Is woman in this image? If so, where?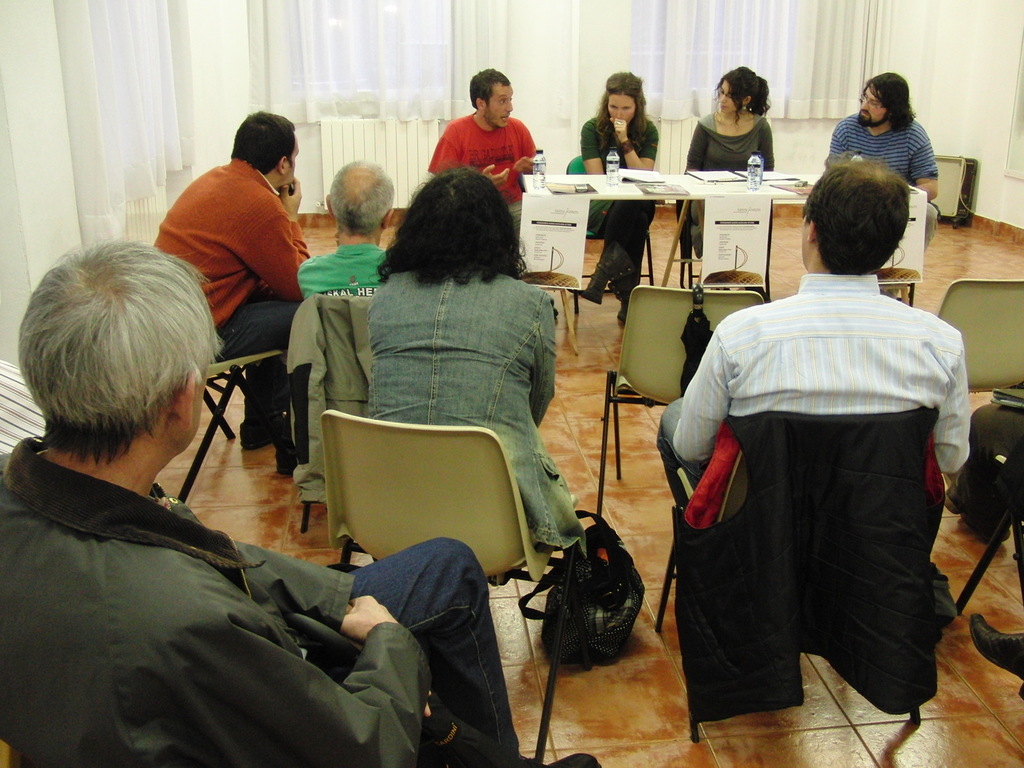
Yes, at 360:156:580:583.
